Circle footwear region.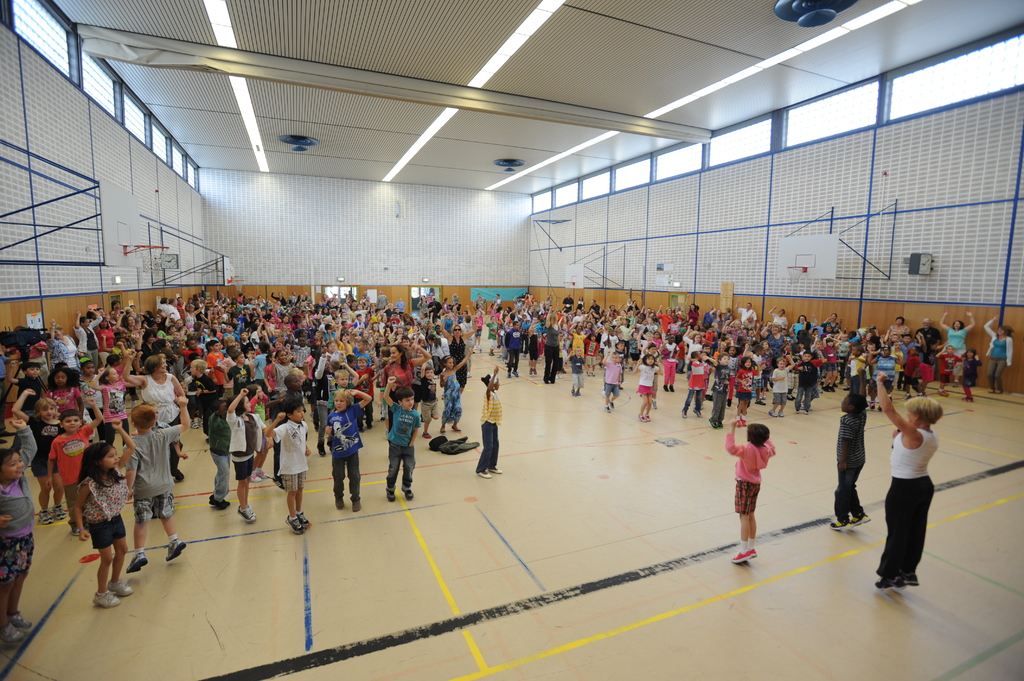
Region: pyautogui.locateOnScreen(650, 397, 657, 409).
